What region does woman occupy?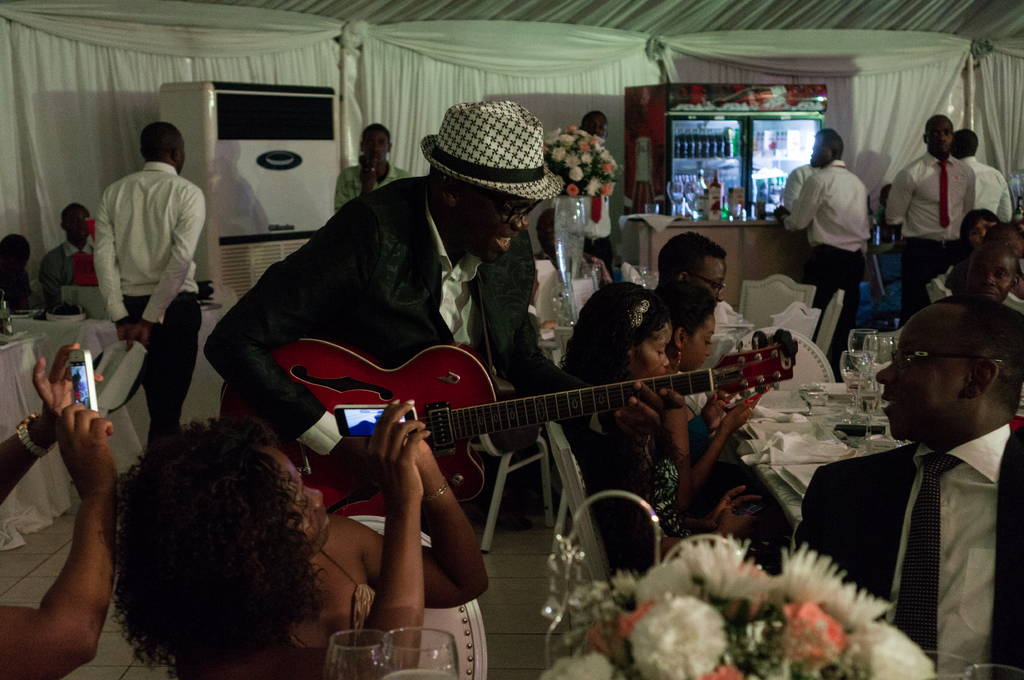
<region>653, 279, 772, 534</region>.
